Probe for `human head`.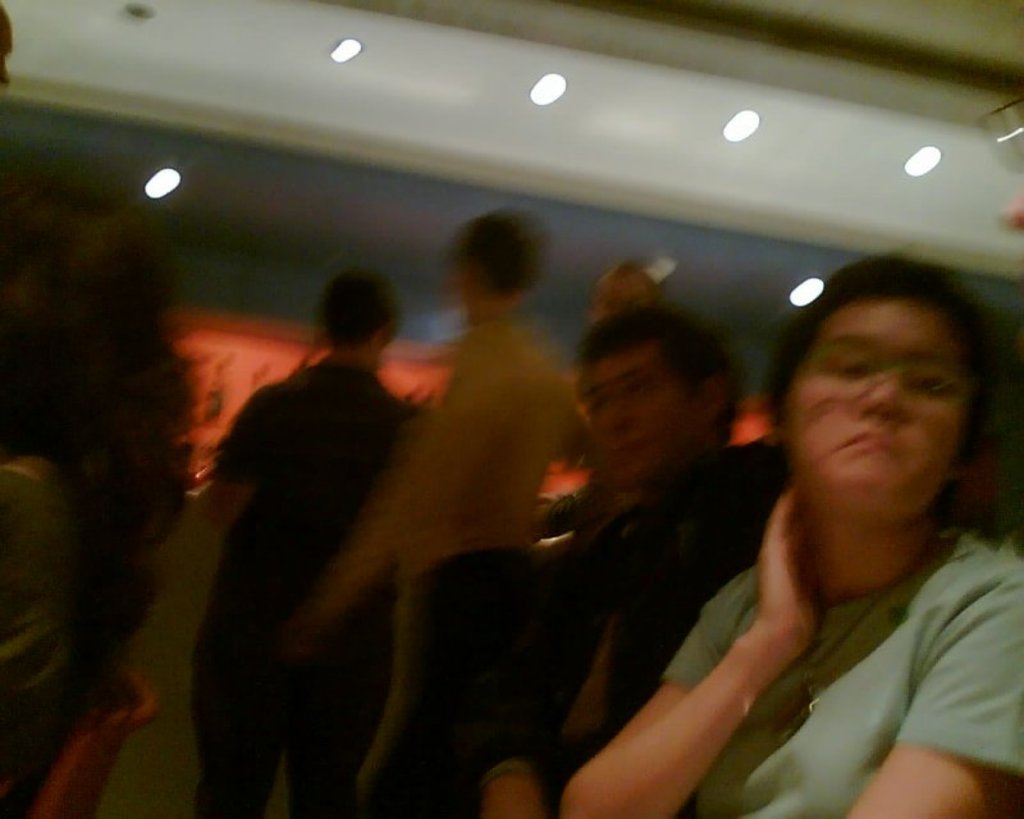
Probe result: (774,265,986,523).
